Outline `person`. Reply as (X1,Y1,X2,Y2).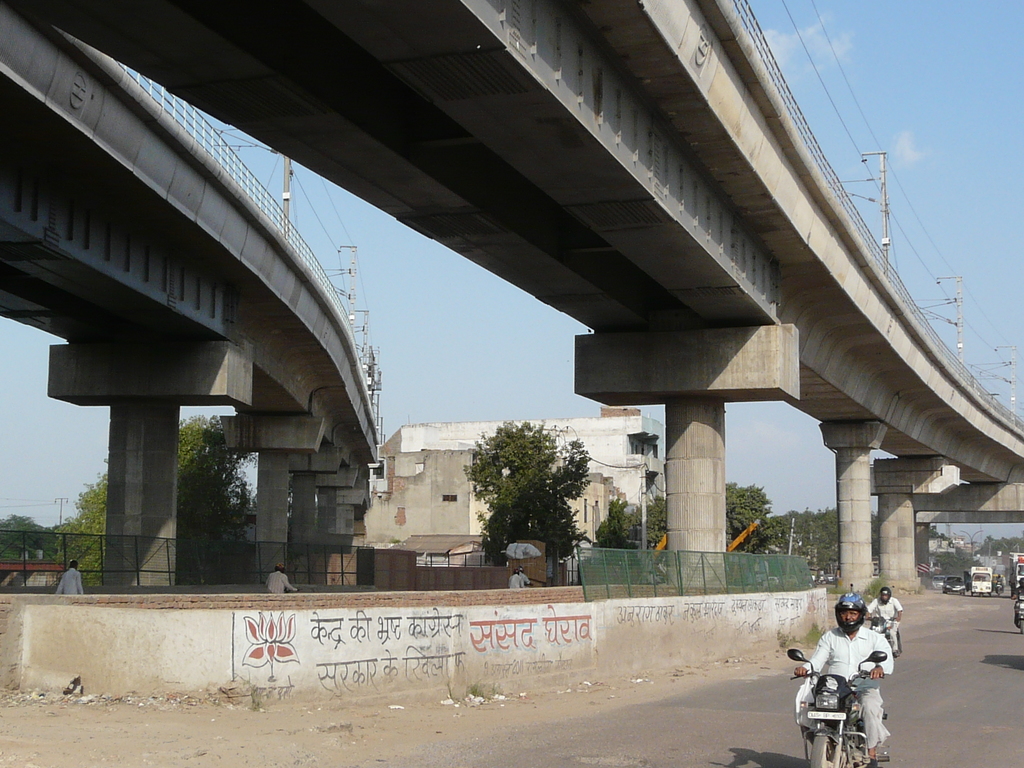
(870,588,900,650).
